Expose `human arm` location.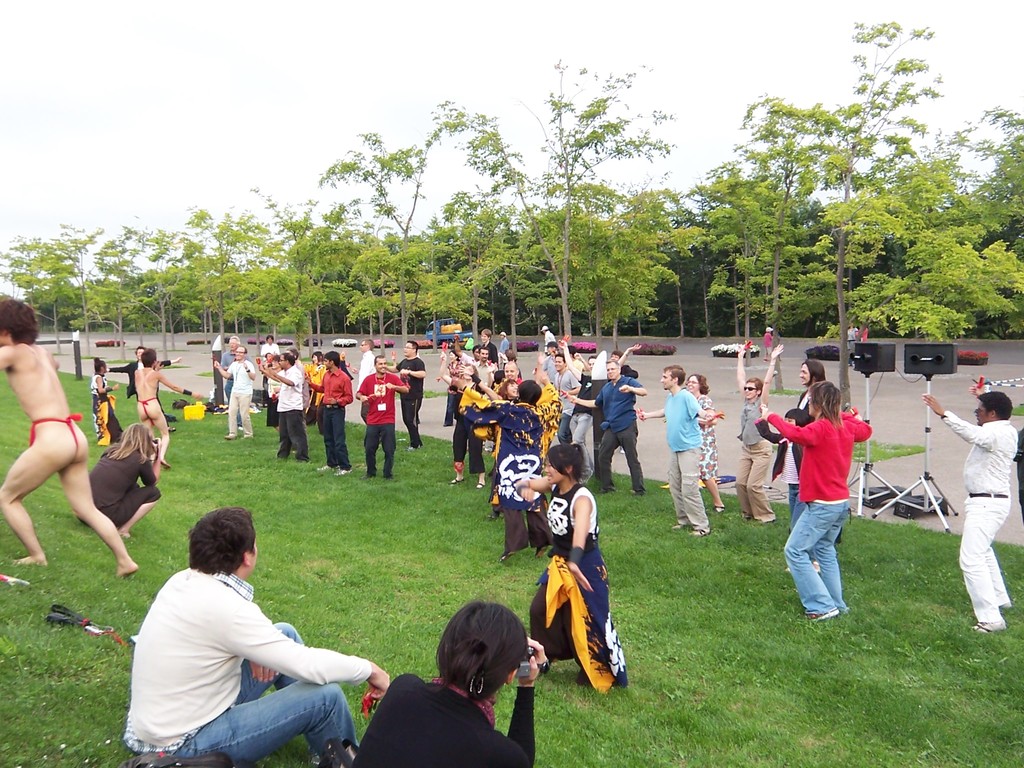
Exposed at [x1=499, y1=349, x2=508, y2=362].
